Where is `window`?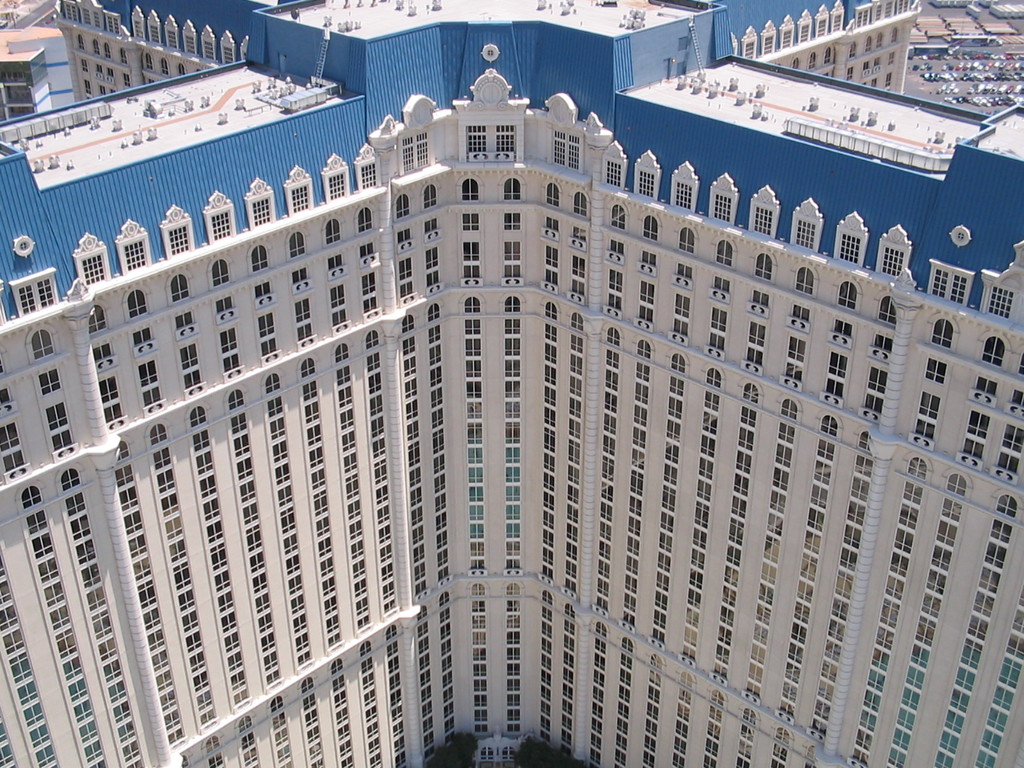
box=[791, 304, 808, 328].
